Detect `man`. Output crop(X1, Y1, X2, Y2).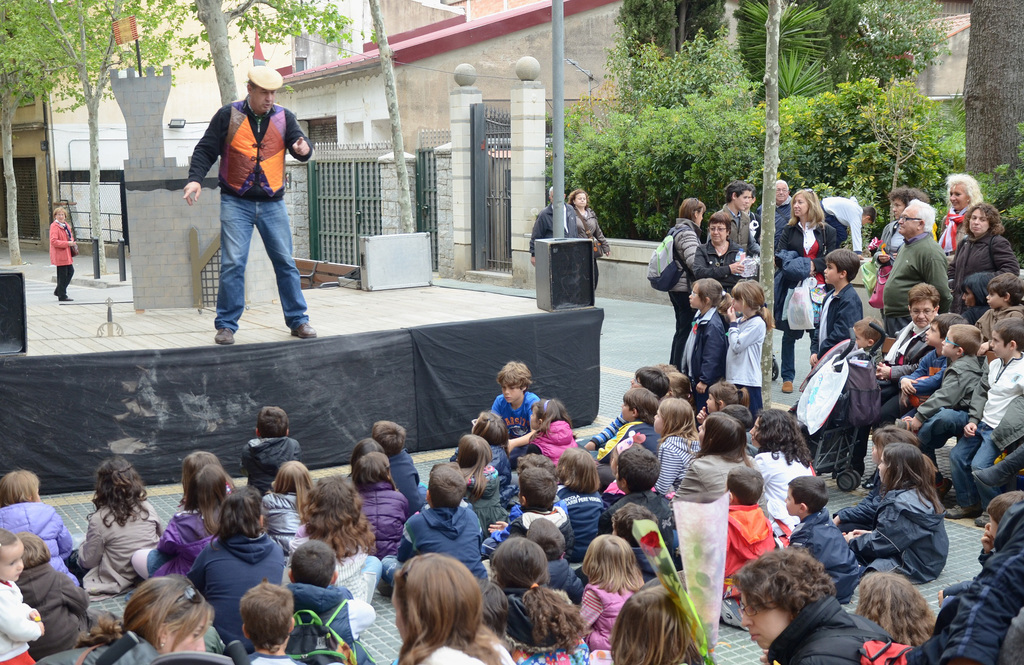
crop(754, 175, 798, 255).
